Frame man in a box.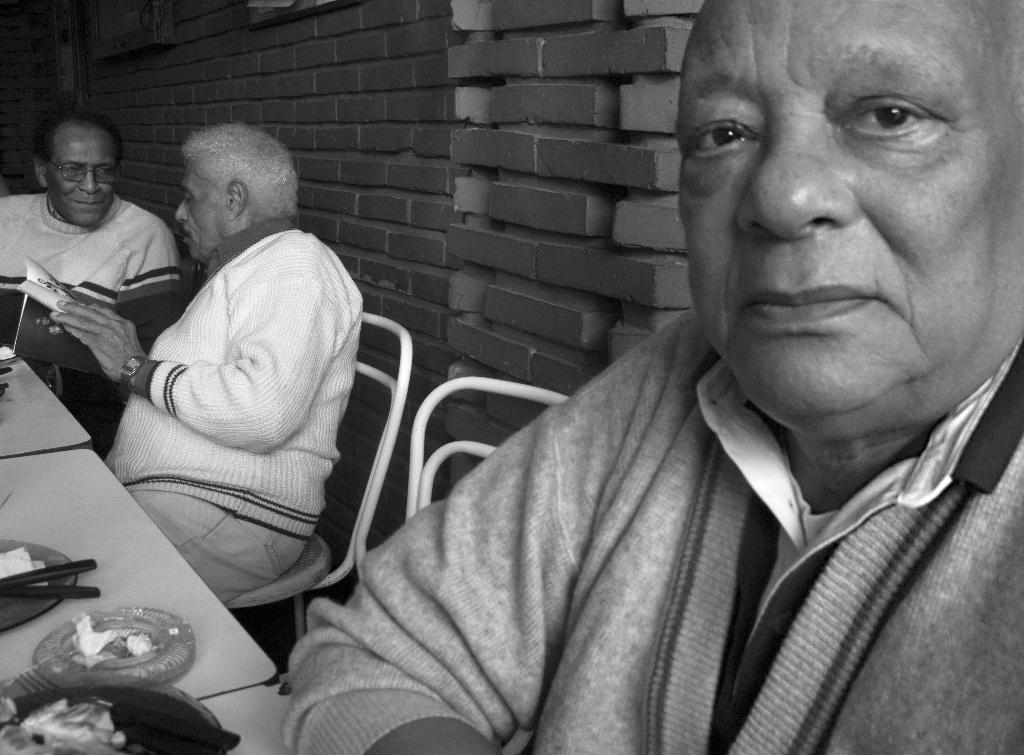
<region>245, 20, 1023, 743</region>.
